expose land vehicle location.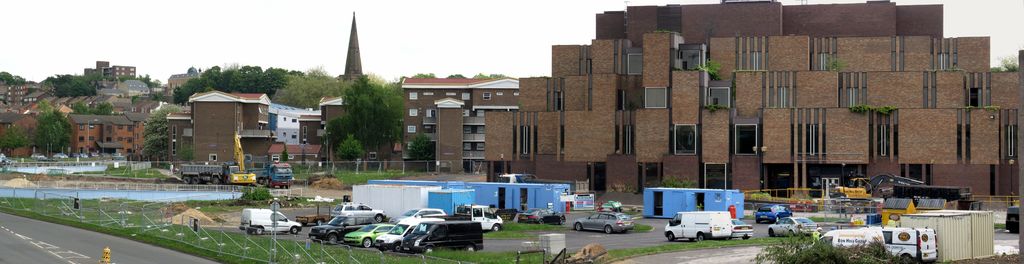
Exposed at 54/151/67/160.
